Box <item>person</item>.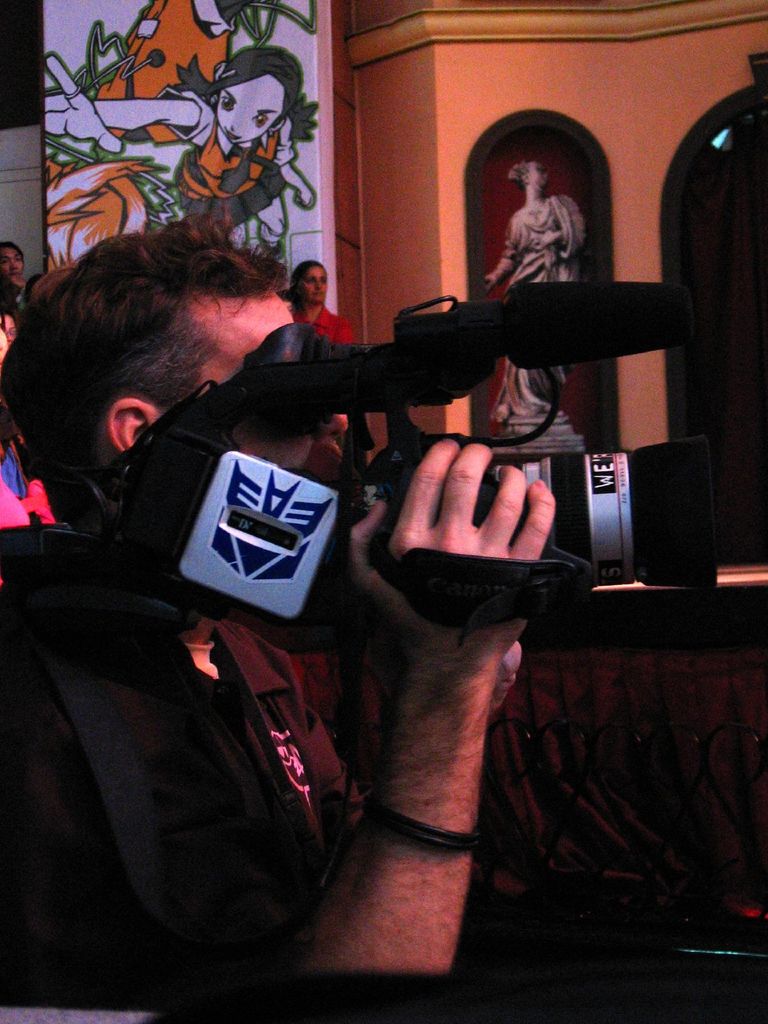
40, 48, 312, 253.
